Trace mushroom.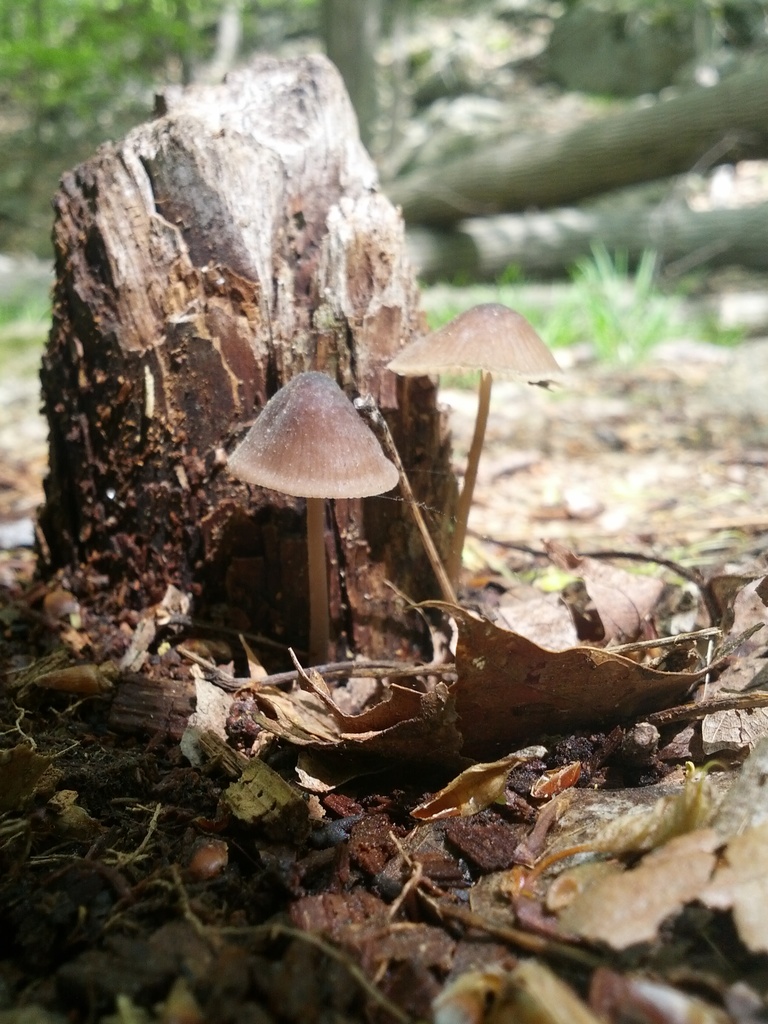
Traced to <bbox>381, 300, 576, 604</bbox>.
